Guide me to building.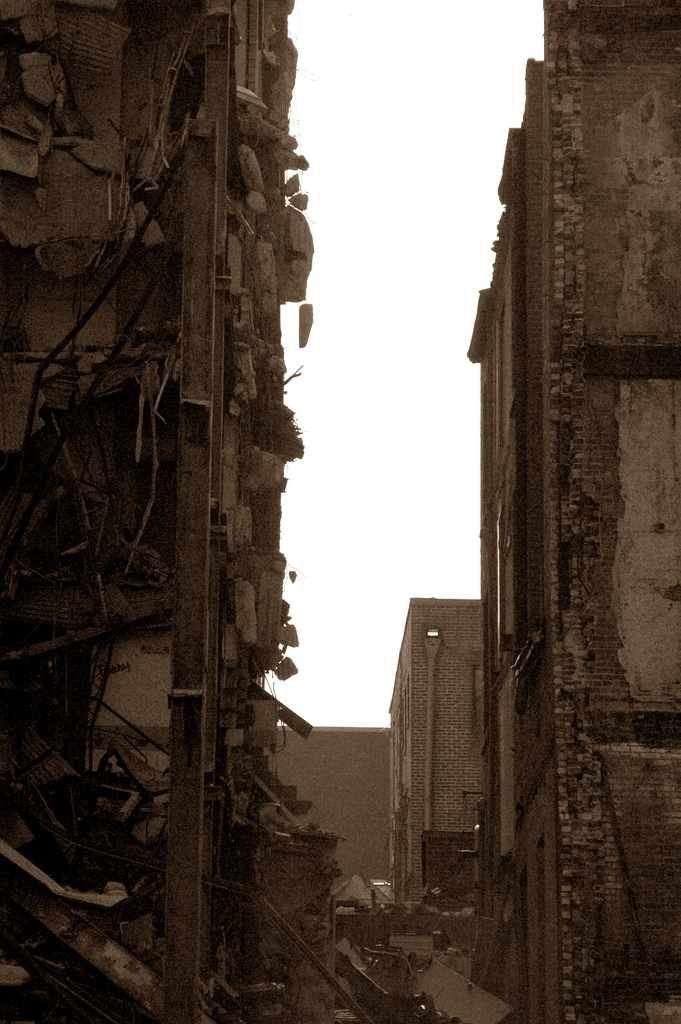
Guidance: (465, 8, 680, 1023).
